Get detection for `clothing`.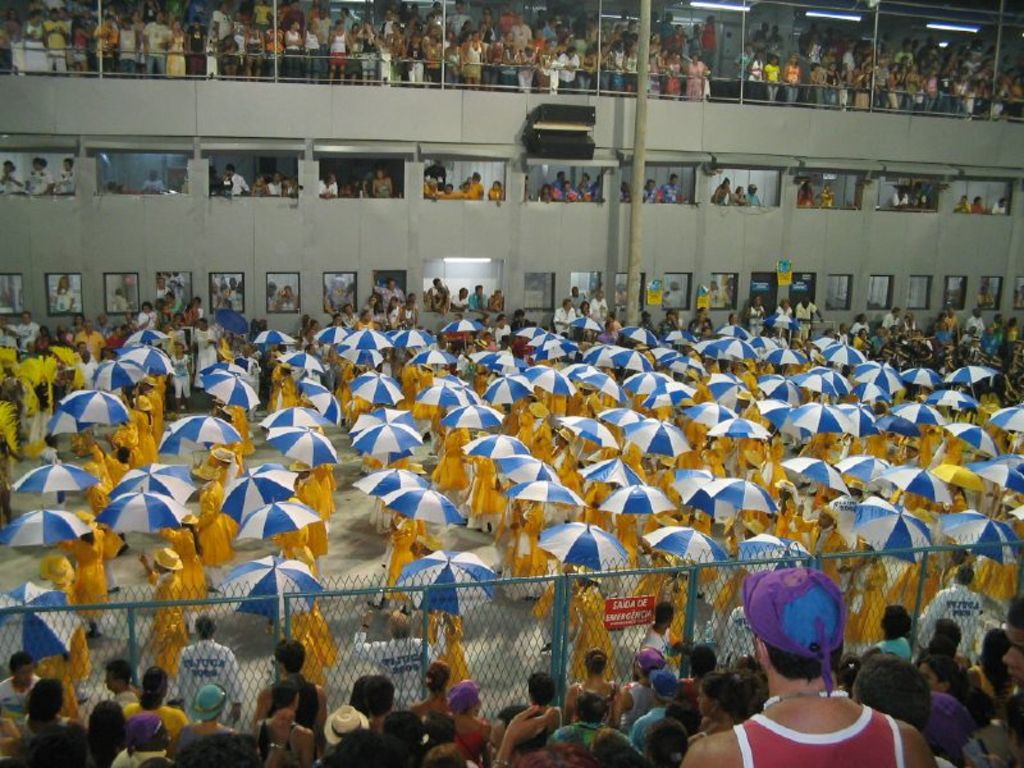
Detection: 970, 200, 983, 215.
